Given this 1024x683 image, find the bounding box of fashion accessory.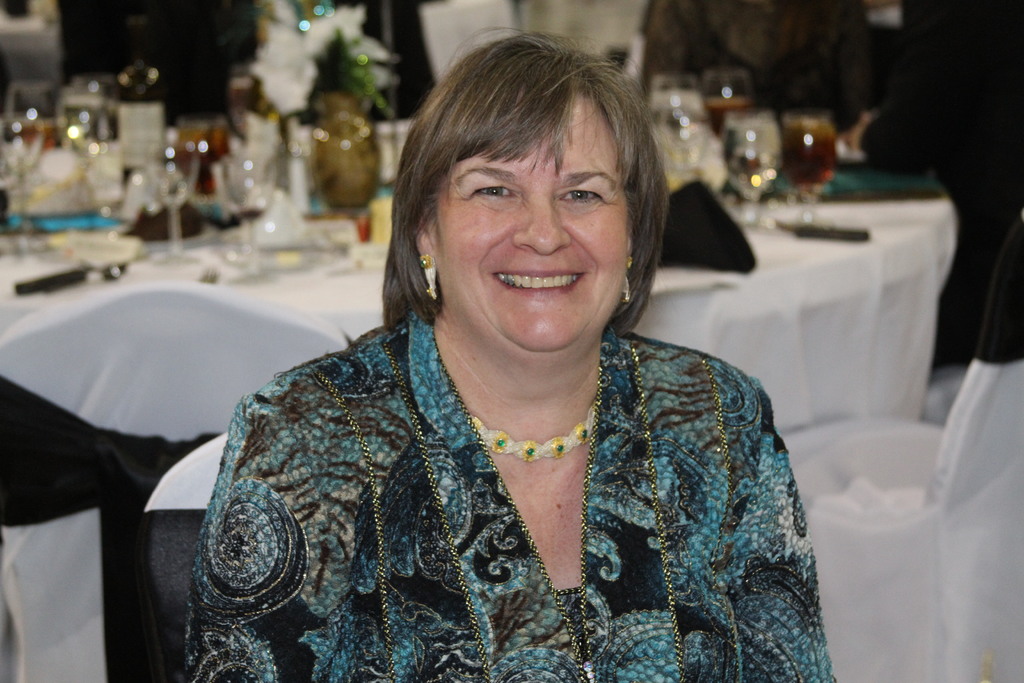
crop(623, 254, 633, 304).
